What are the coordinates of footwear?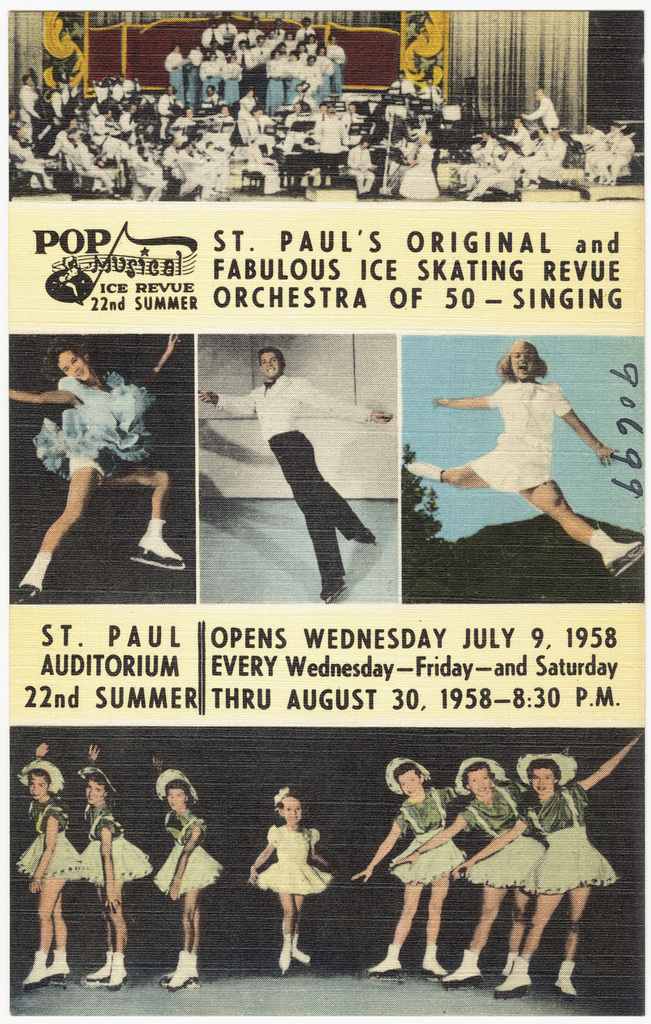
445, 952, 481, 987.
